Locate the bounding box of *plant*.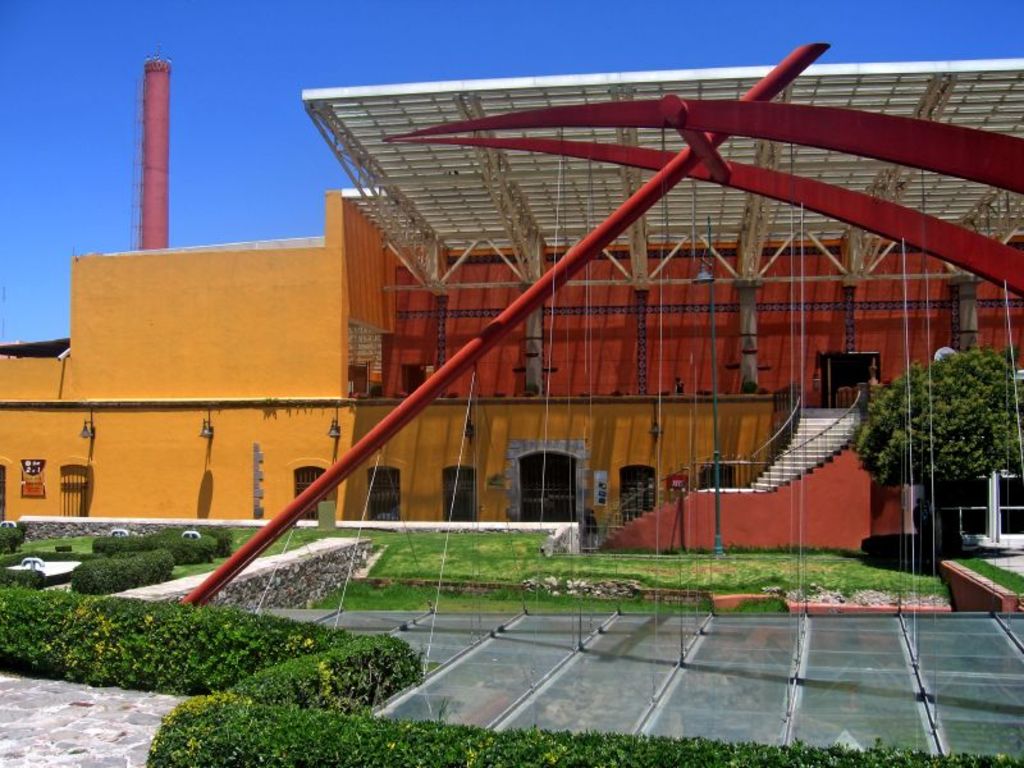
Bounding box: 956,548,1023,594.
